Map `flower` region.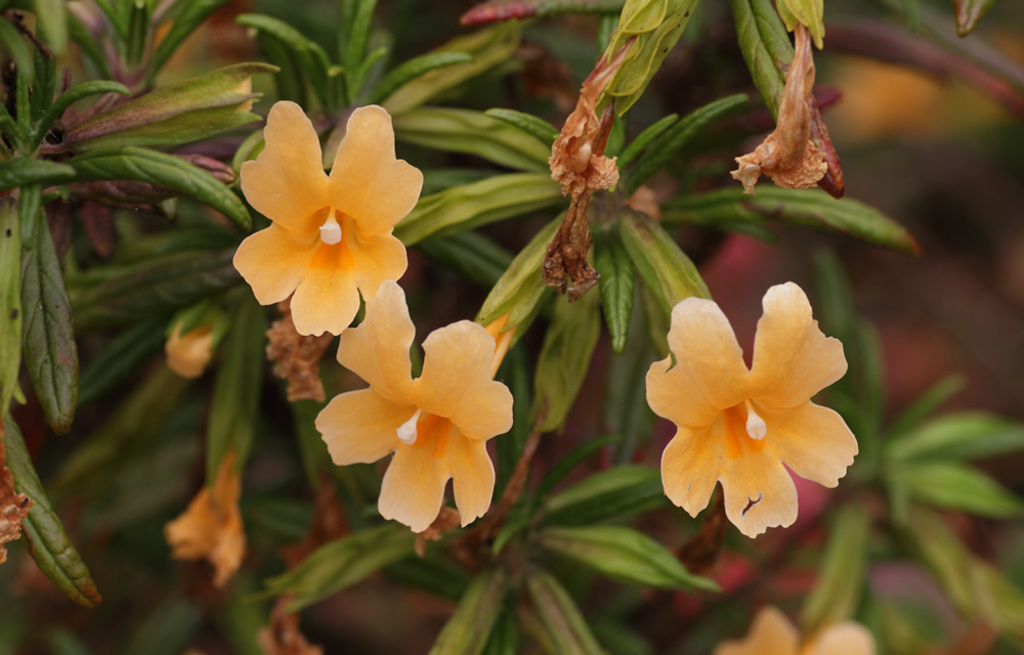
Mapped to (left=160, top=317, right=222, bottom=382).
